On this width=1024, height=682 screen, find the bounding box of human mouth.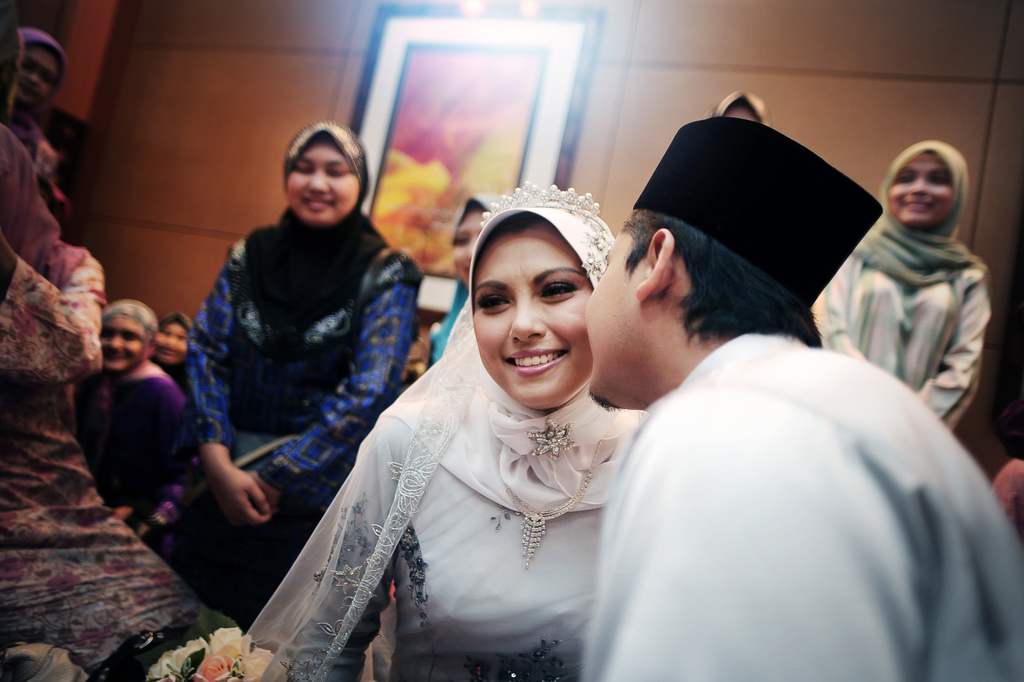
Bounding box: <box>494,345,570,378</box>.
